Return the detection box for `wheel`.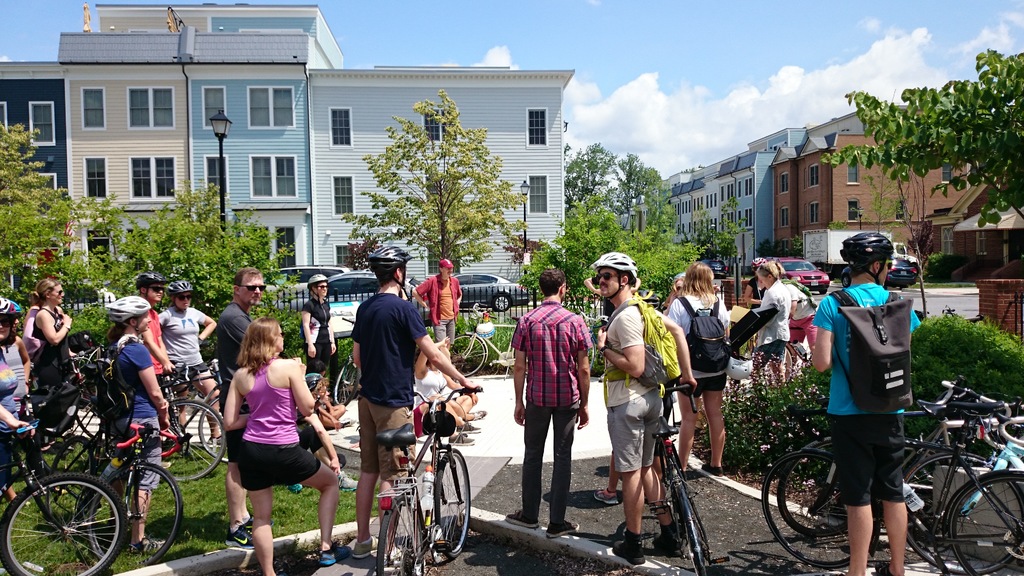
(333, 358, 362, 410).
